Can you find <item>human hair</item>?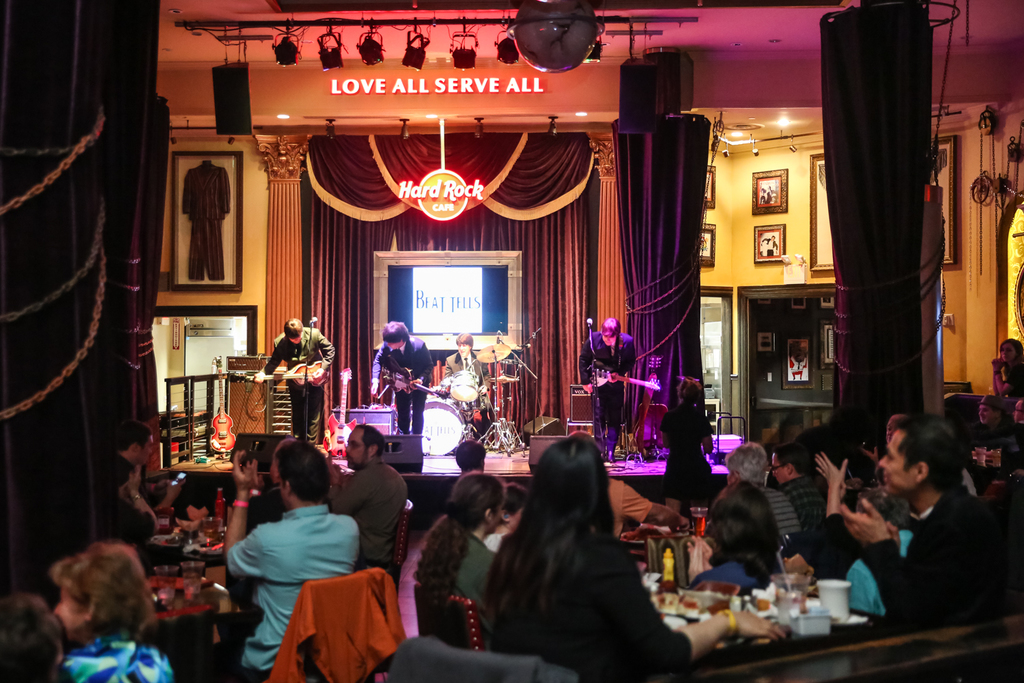
Yes, bounding box: [454,441,485,478].
